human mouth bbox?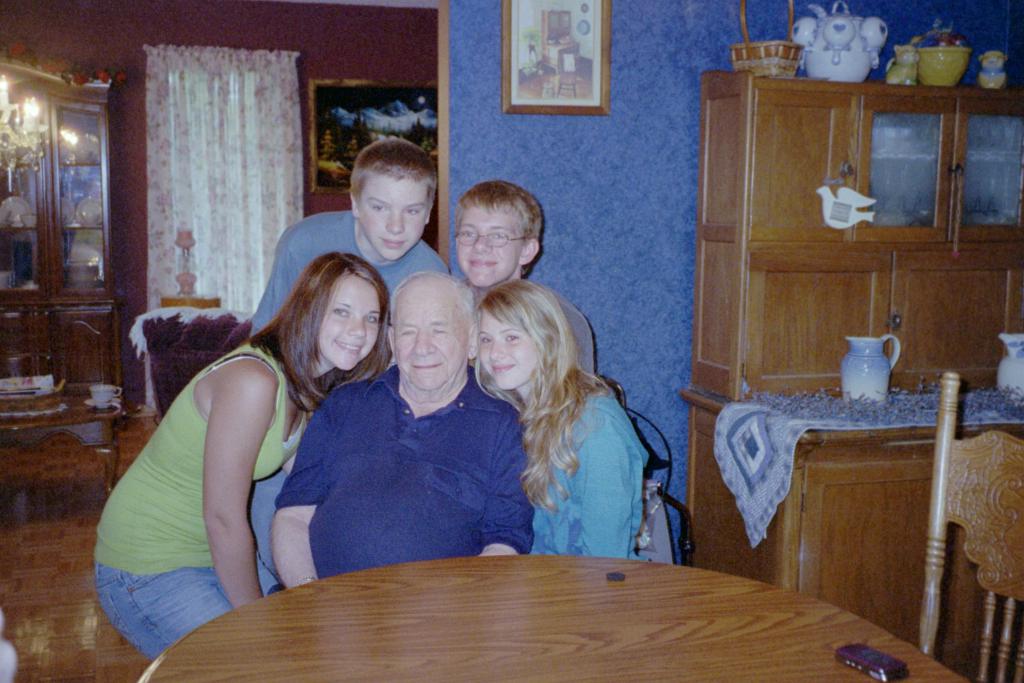
406:357:443:378
